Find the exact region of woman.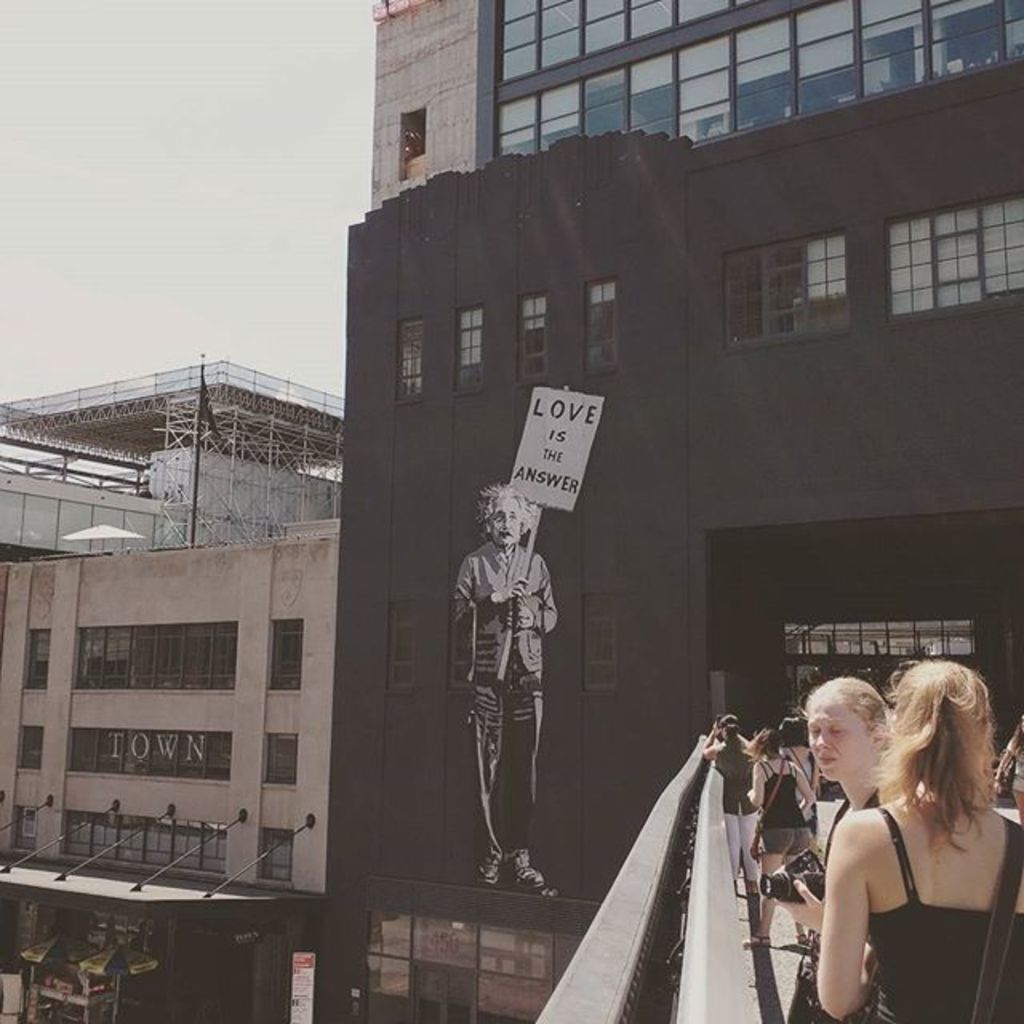
Exact region: locate(694, 710, 765, 898).
